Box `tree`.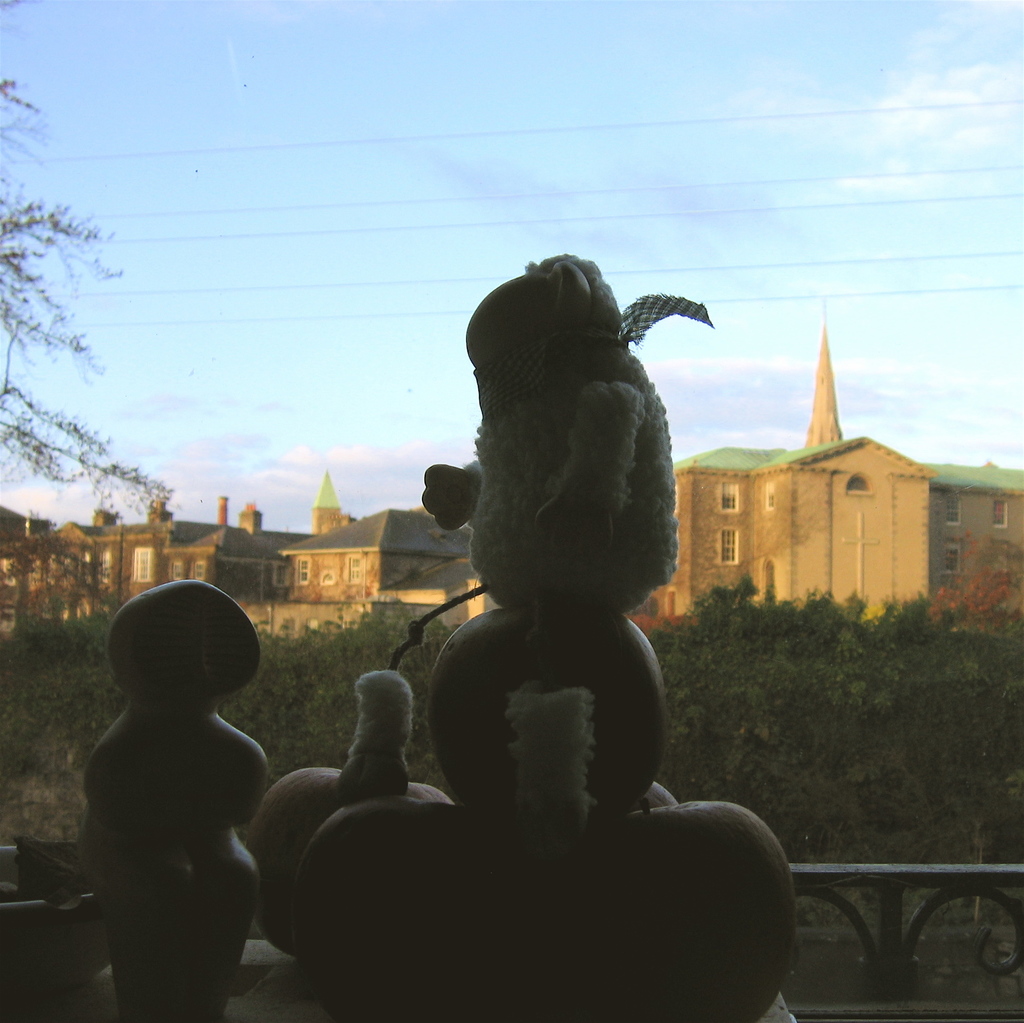
[0, 76, 181, 627].
